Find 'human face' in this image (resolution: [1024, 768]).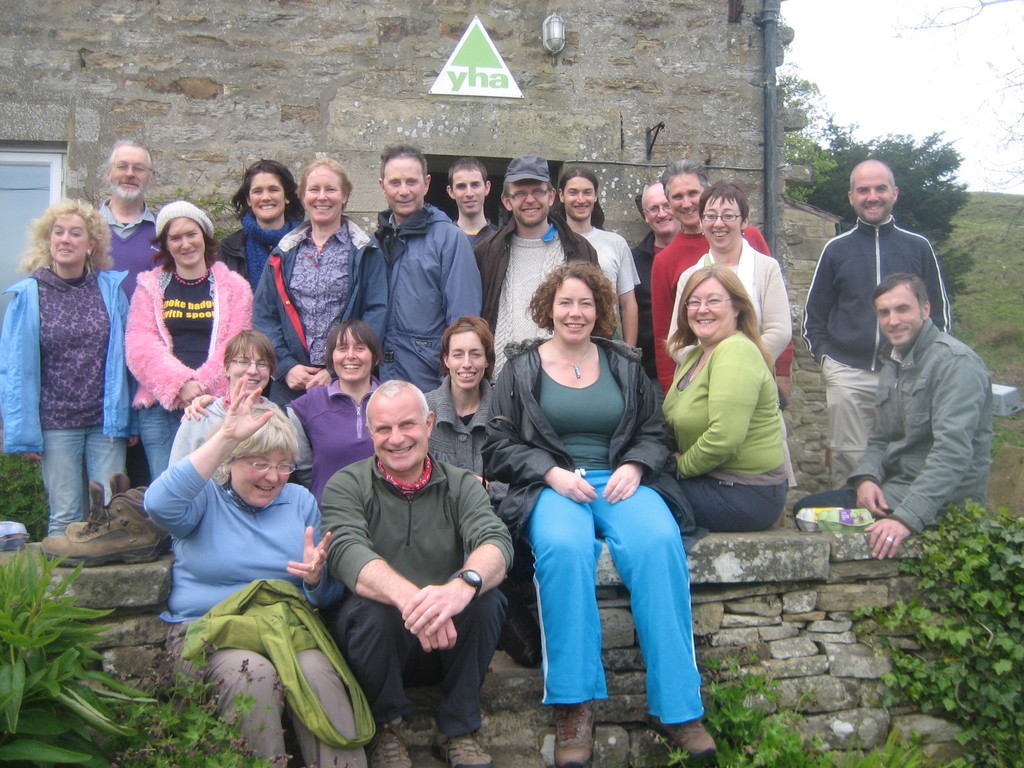
[562, 180, 595, 218].
